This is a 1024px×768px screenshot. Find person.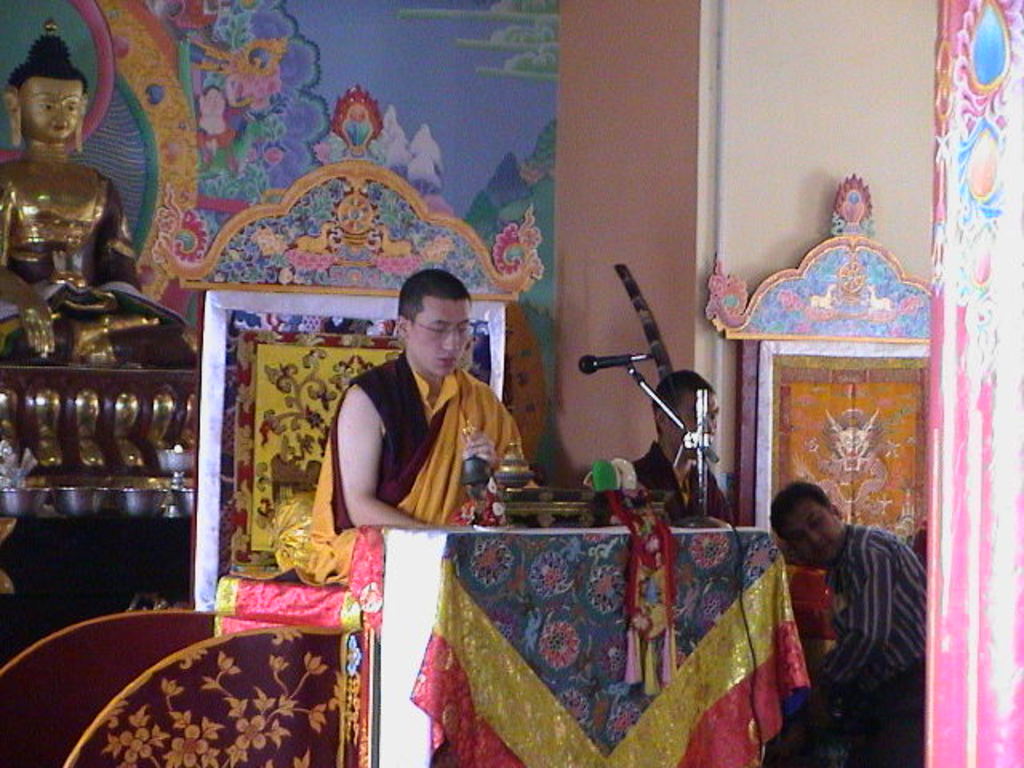
Bounding box: box=[766, 496, 936, 766].
